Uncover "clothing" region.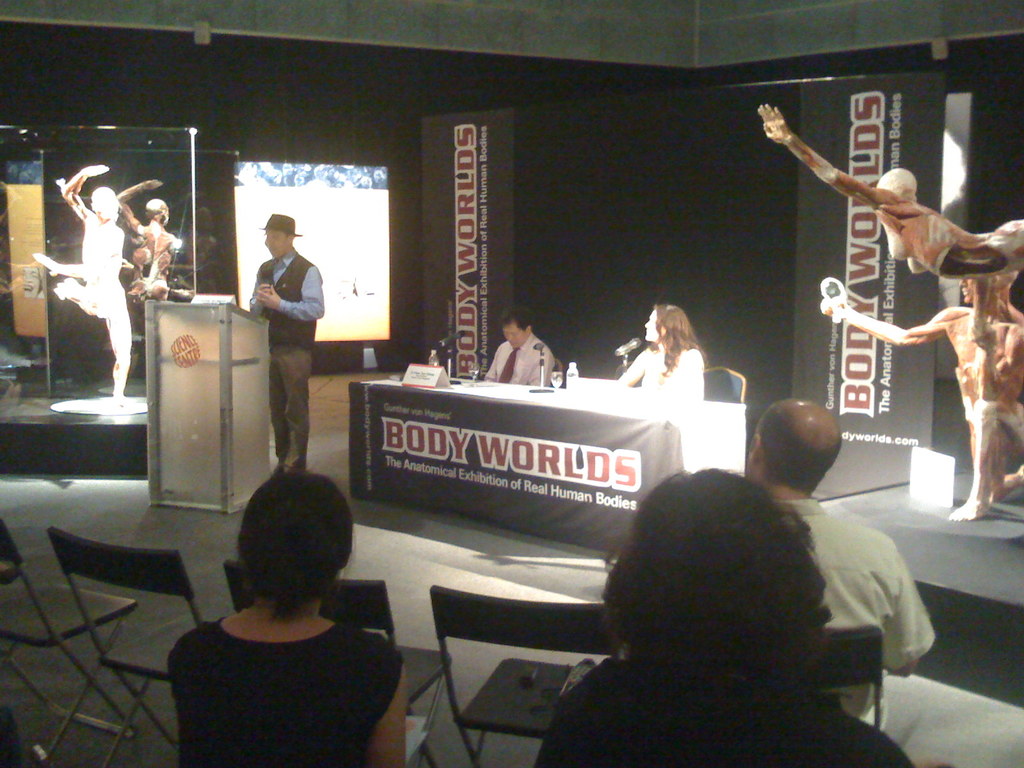
Uncovered: [left=620, top=347, right=696, bottom=406].
